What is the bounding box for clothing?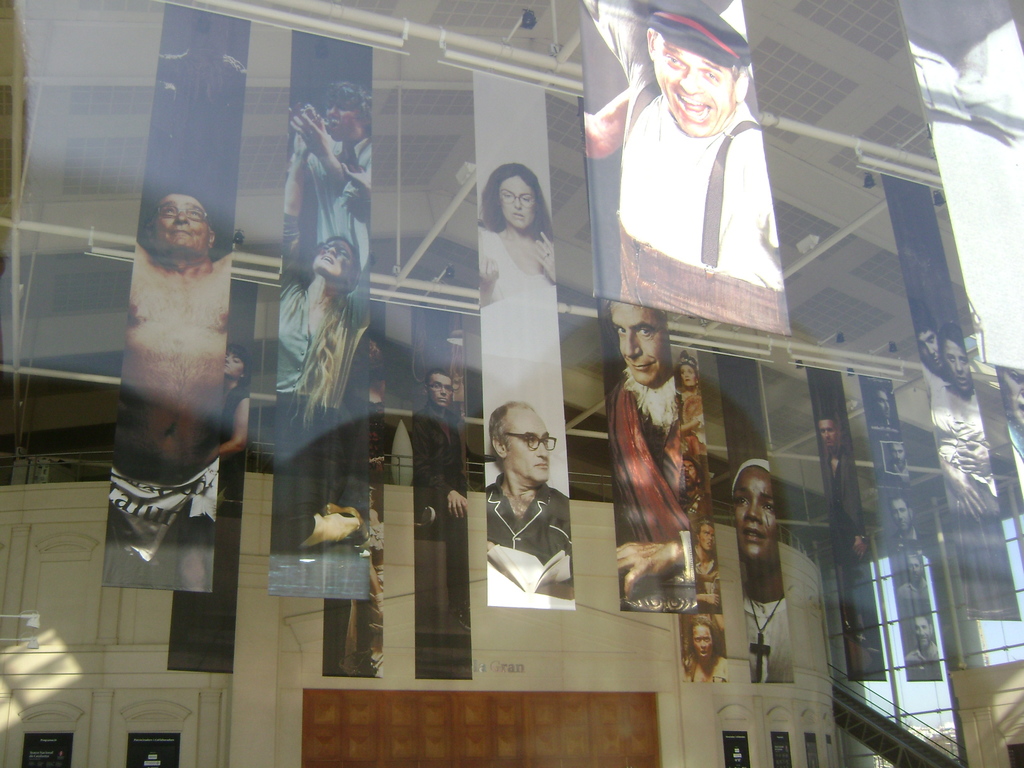
484:481:579:604.
